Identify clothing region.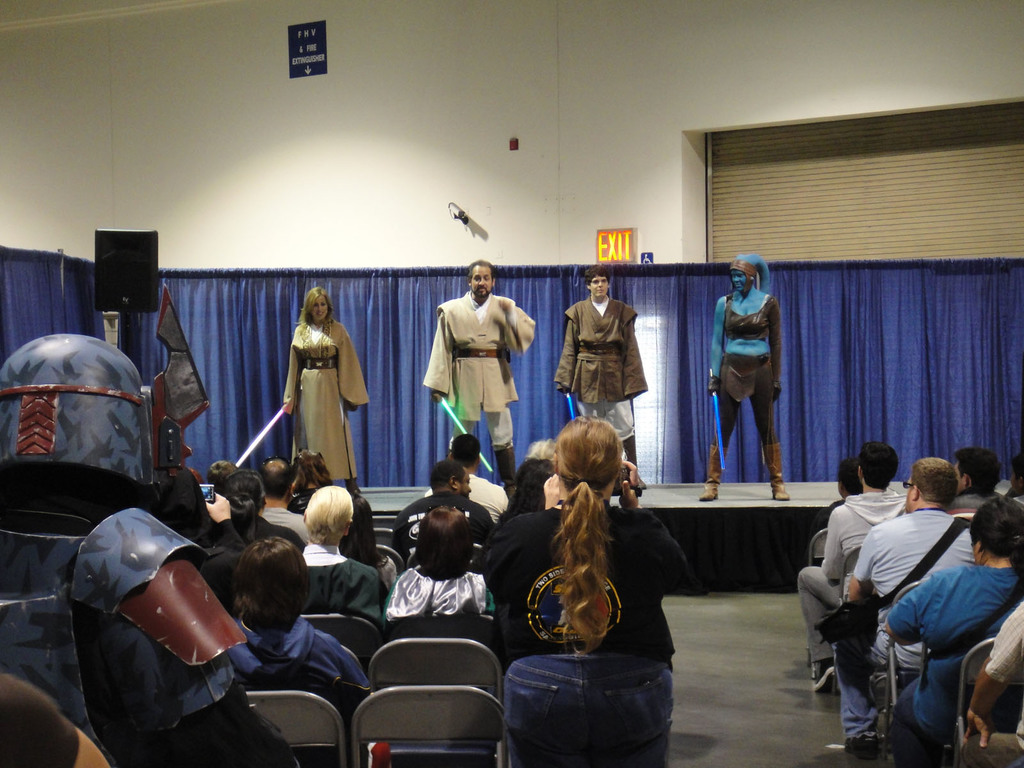
Region: bbox=(555, 291, 646, 462).
